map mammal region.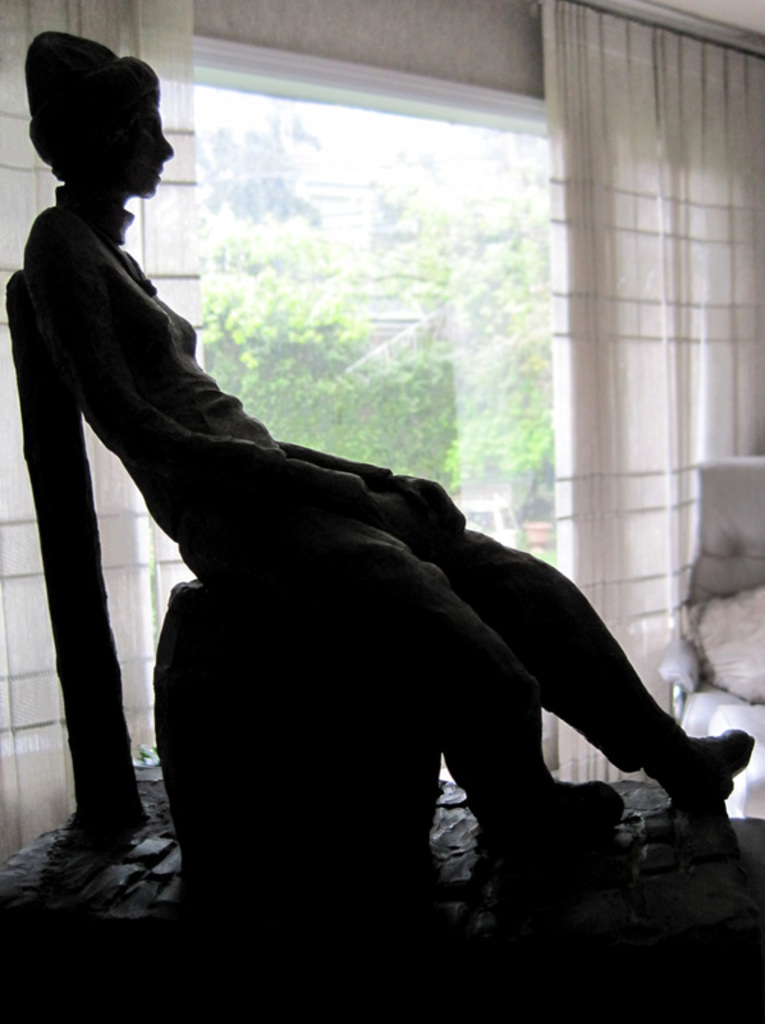
Mapped to pyautogui.locateOnScreen(15, 0, 764, 1012).
